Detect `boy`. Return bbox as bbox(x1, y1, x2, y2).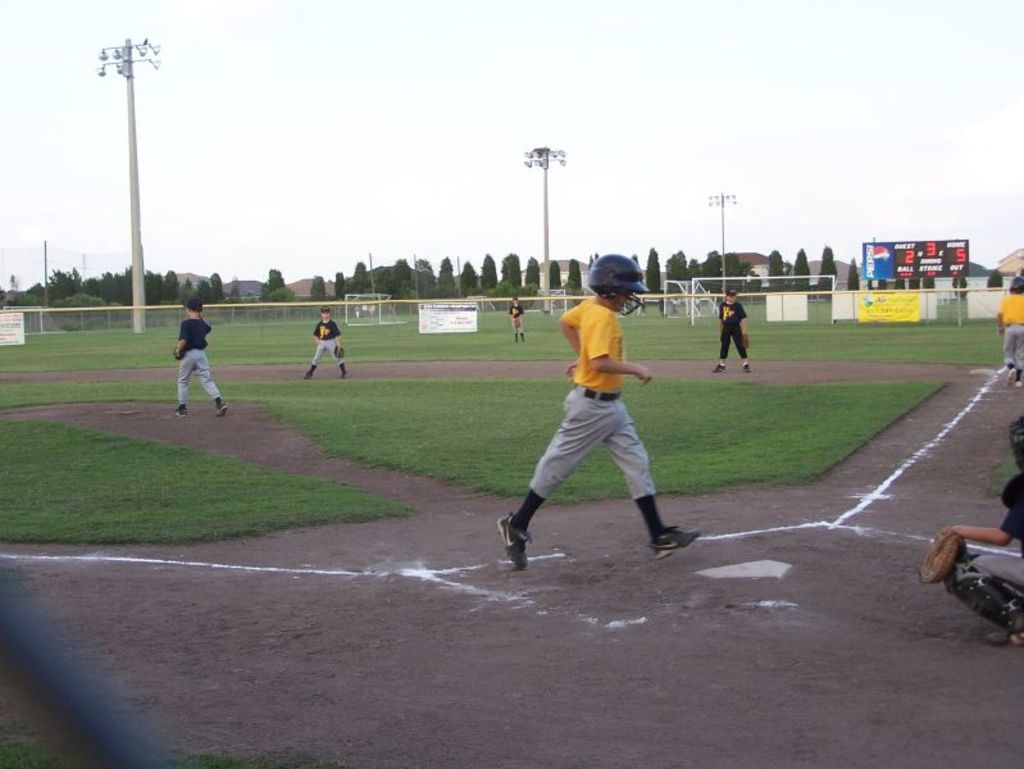
bbox(304, 308, 346, 377).
